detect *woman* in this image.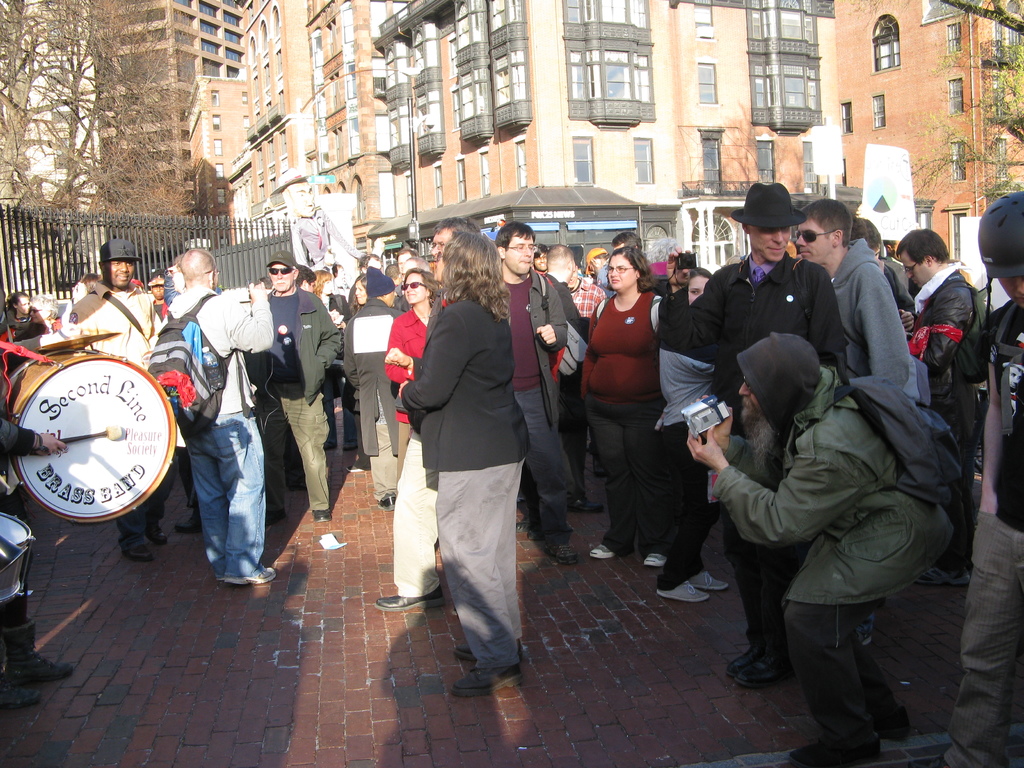
Detection: 396/237/546/714.
